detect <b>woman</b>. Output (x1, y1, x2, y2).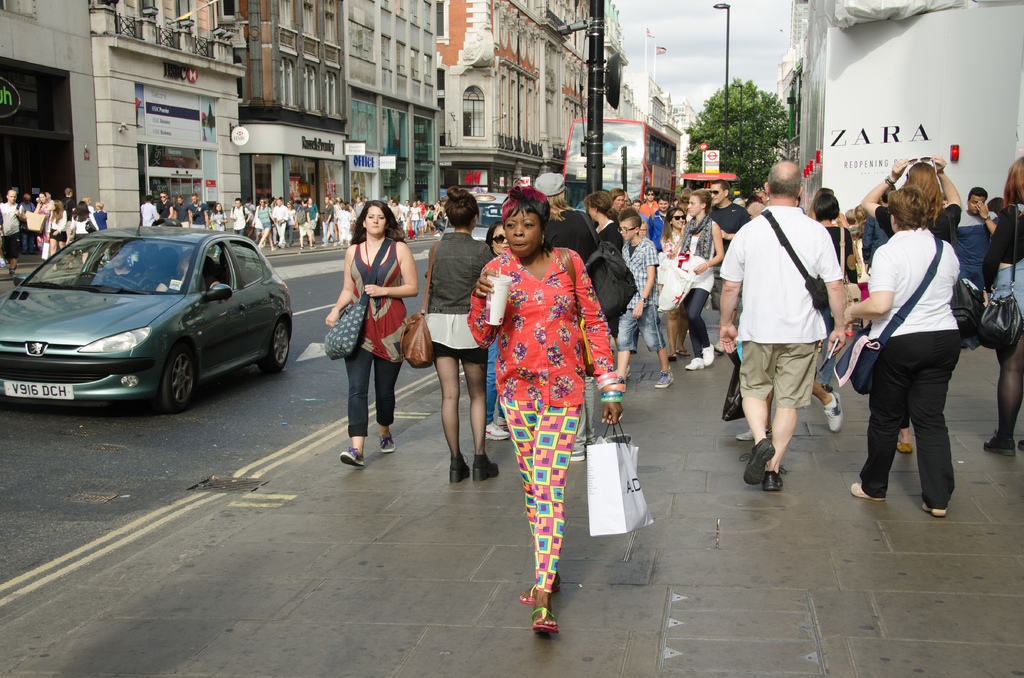
(204, 199, 228, 233).
